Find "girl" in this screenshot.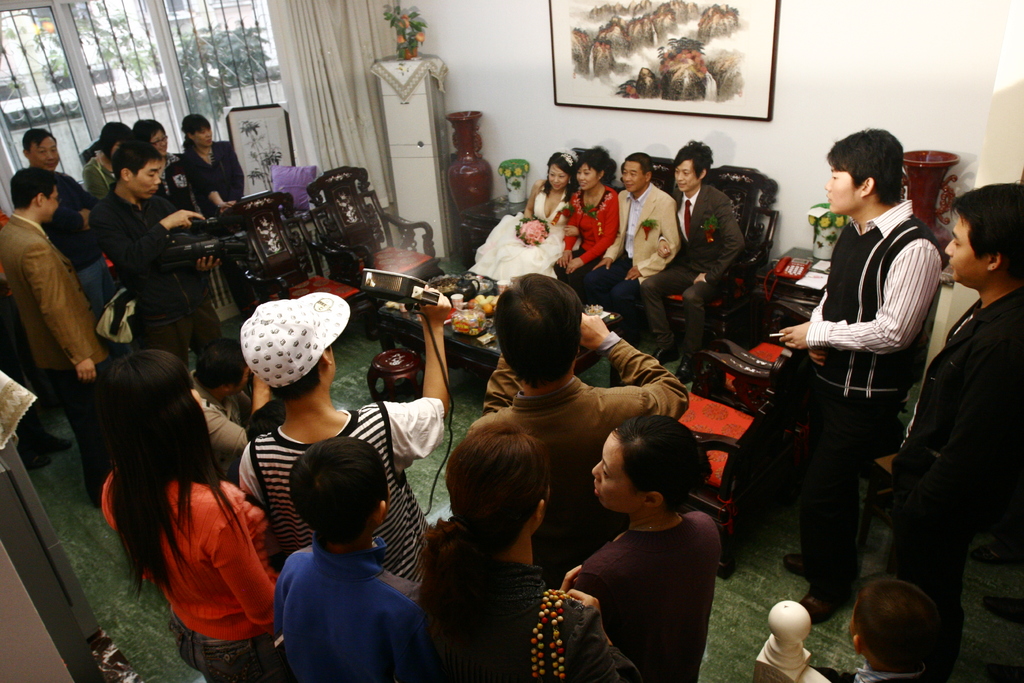
The bounding box for "girl" is <region>99, 349, 278, 682</region>.
